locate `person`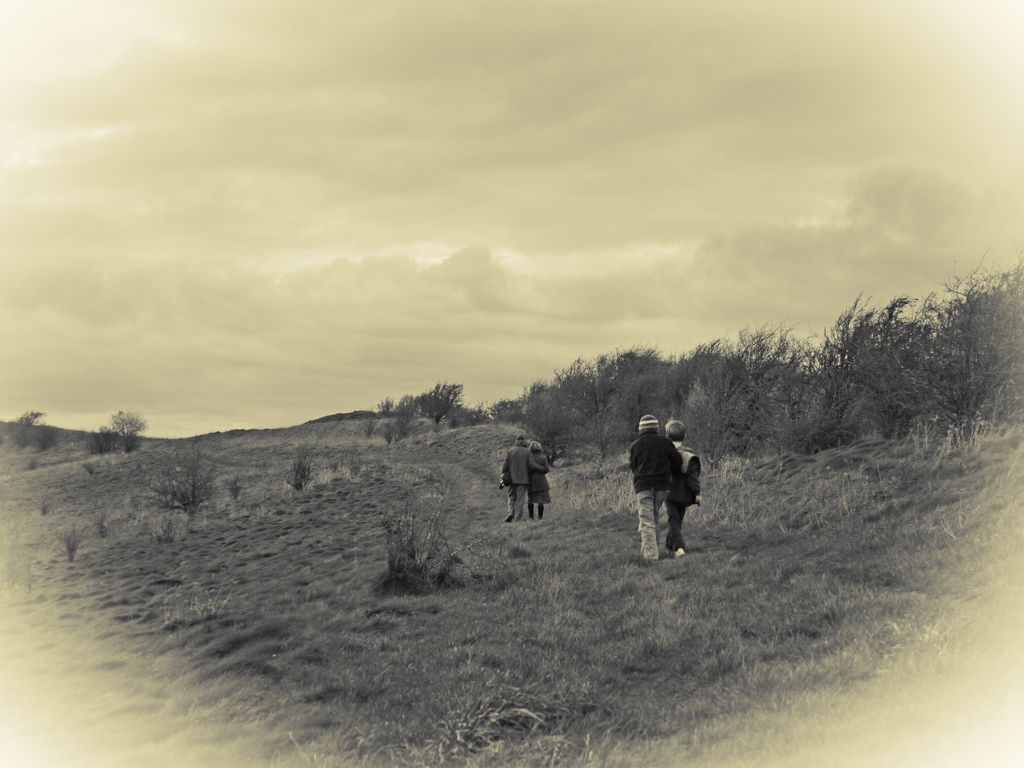
box(526, 441, 551, 519)
